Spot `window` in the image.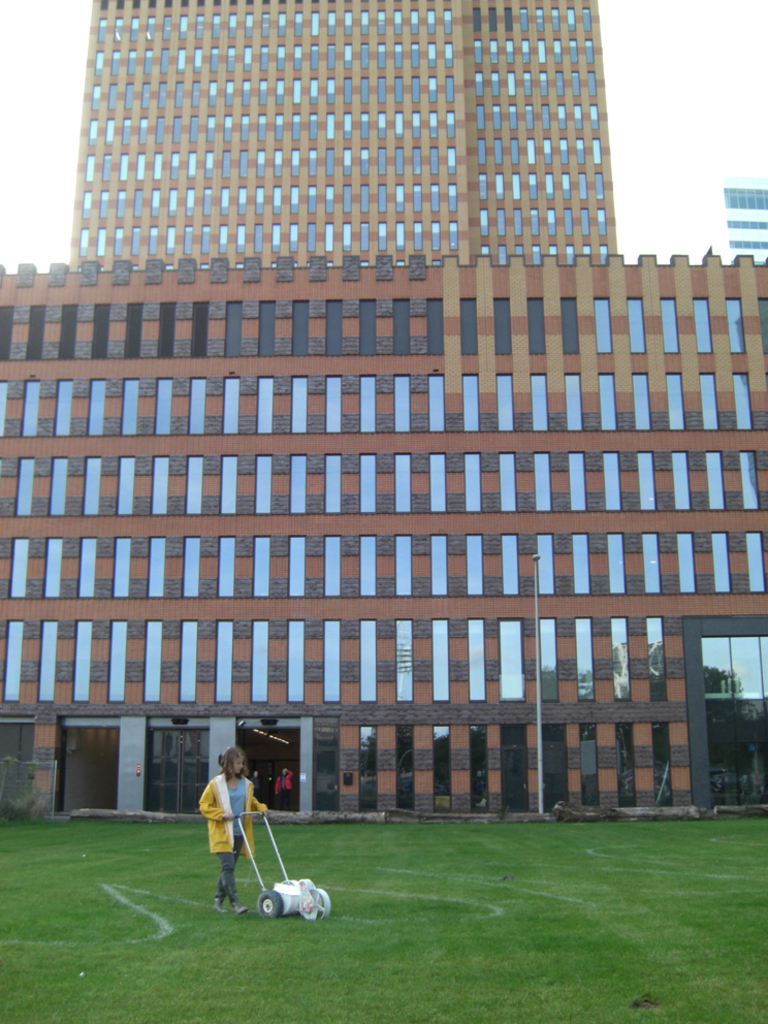
`window` found at (x1=258, y1=374, x2=271, y2=434).
